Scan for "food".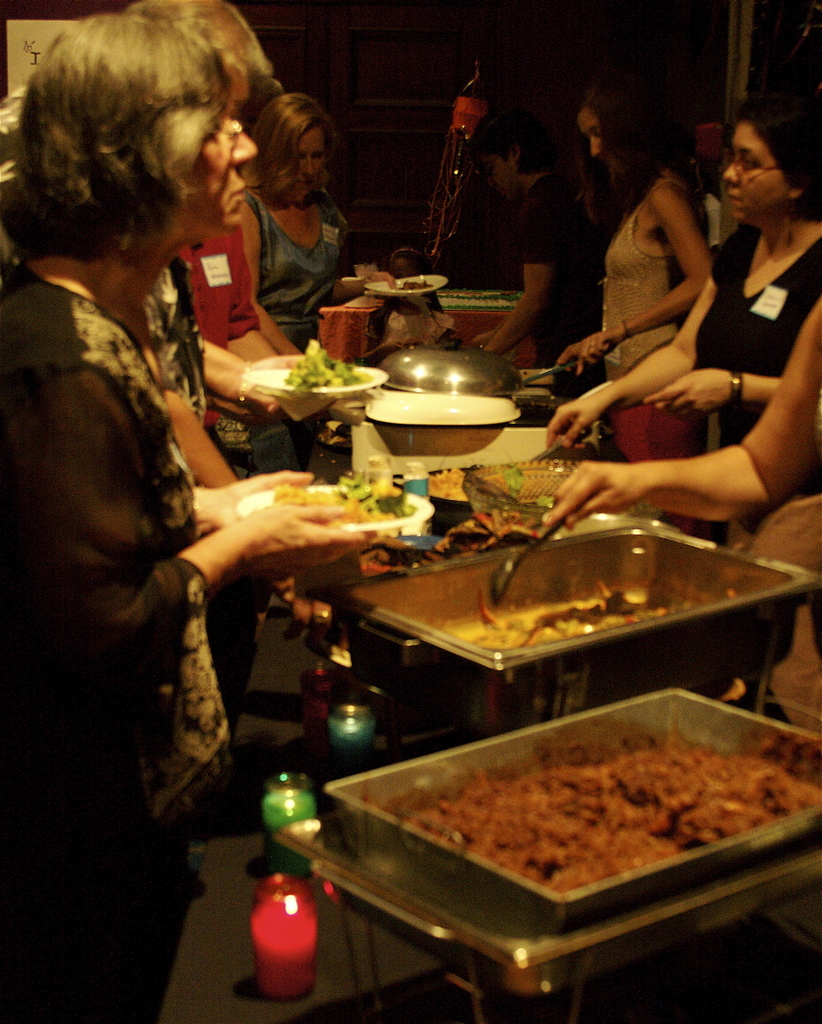
Scan result: left=500, top=461, right=555, bottom=505.
